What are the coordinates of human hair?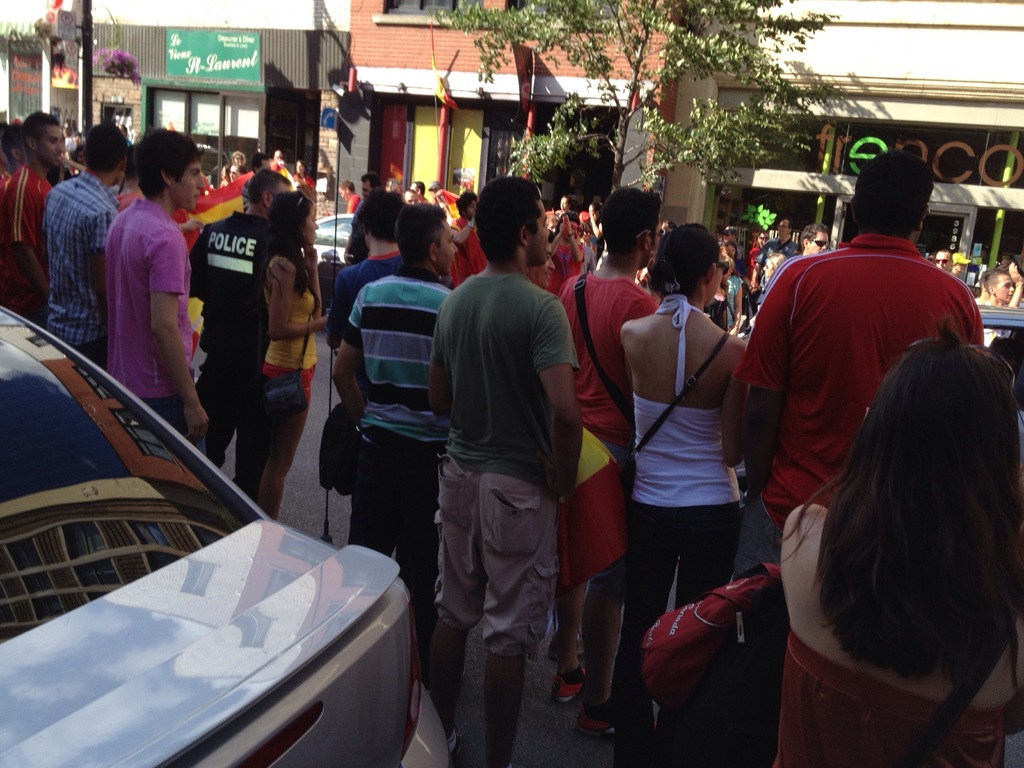
<box>784,218,794,234</box>.
